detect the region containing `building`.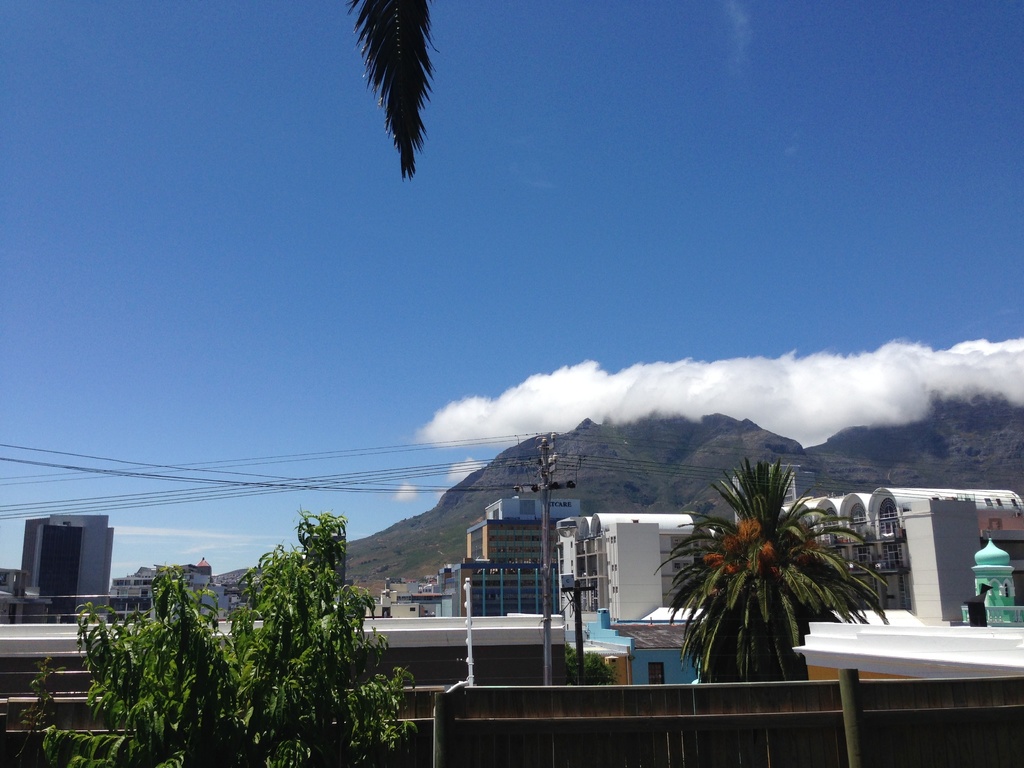
Rect(439, 499, 580, 614).
